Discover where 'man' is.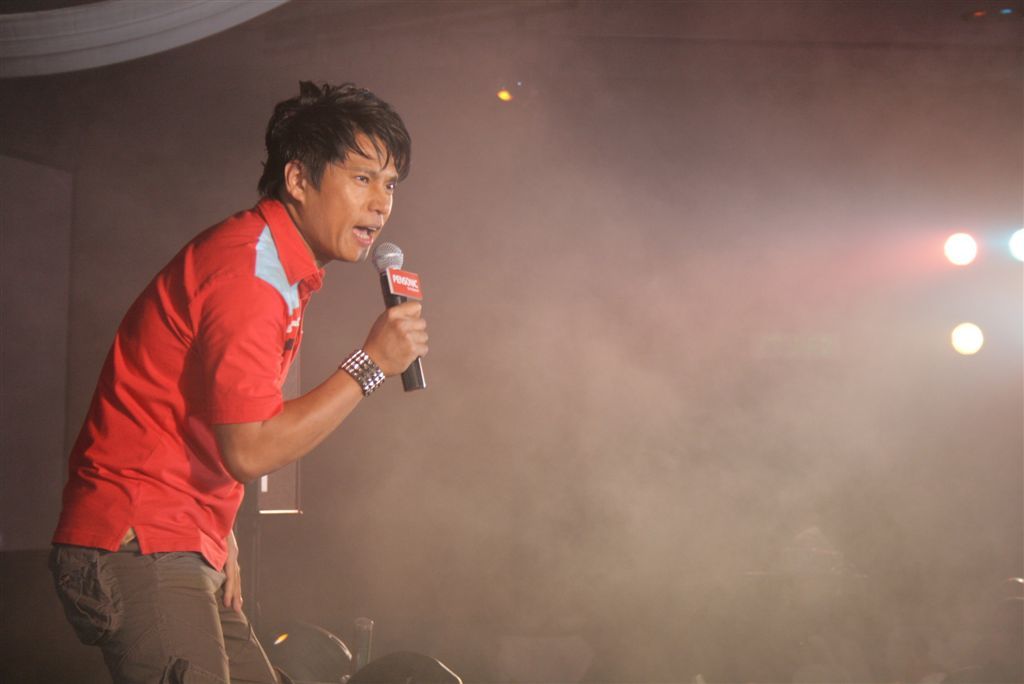
Discovered at box=[74, 91, 432, 672].
